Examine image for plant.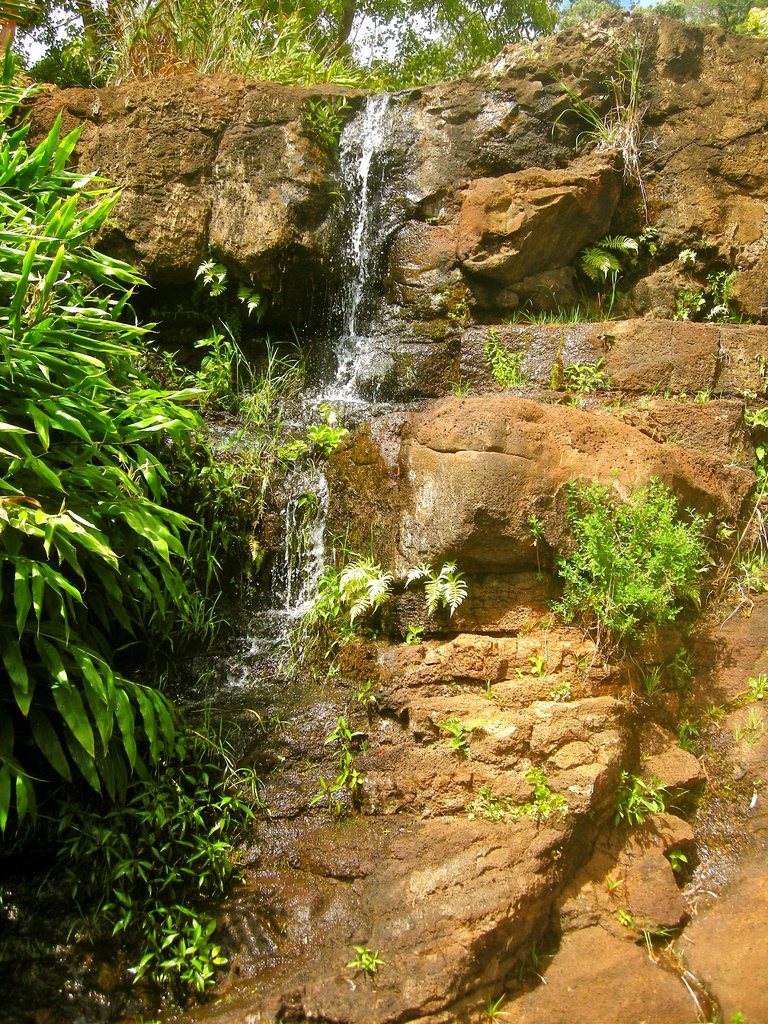
Examination result: (left=679, top=716, right=705, bottom=751).
